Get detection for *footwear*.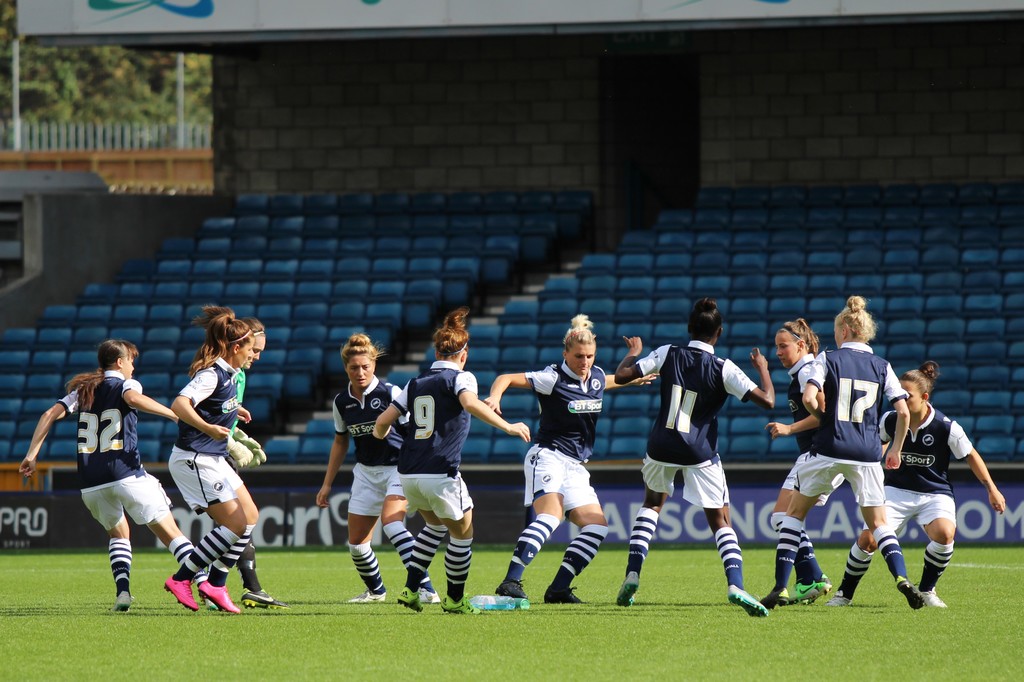
Detection: x1=348, y1=592, x2=390, y2=604.
